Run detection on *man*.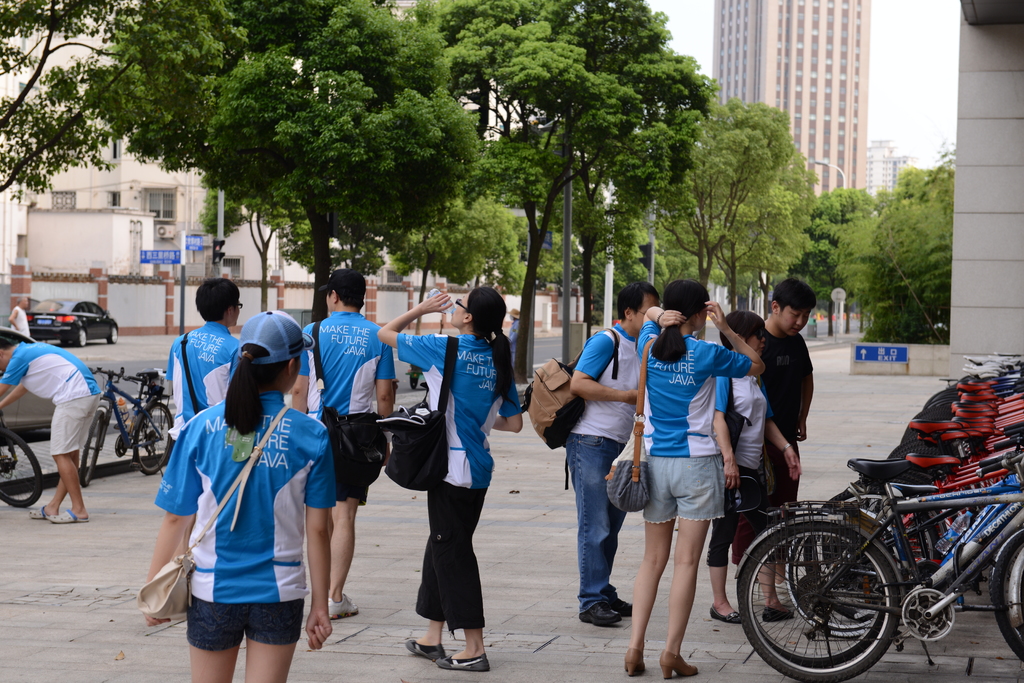
Result: {"x1": 554, "y1": 278, "x2": 664, "y2": 627}.
